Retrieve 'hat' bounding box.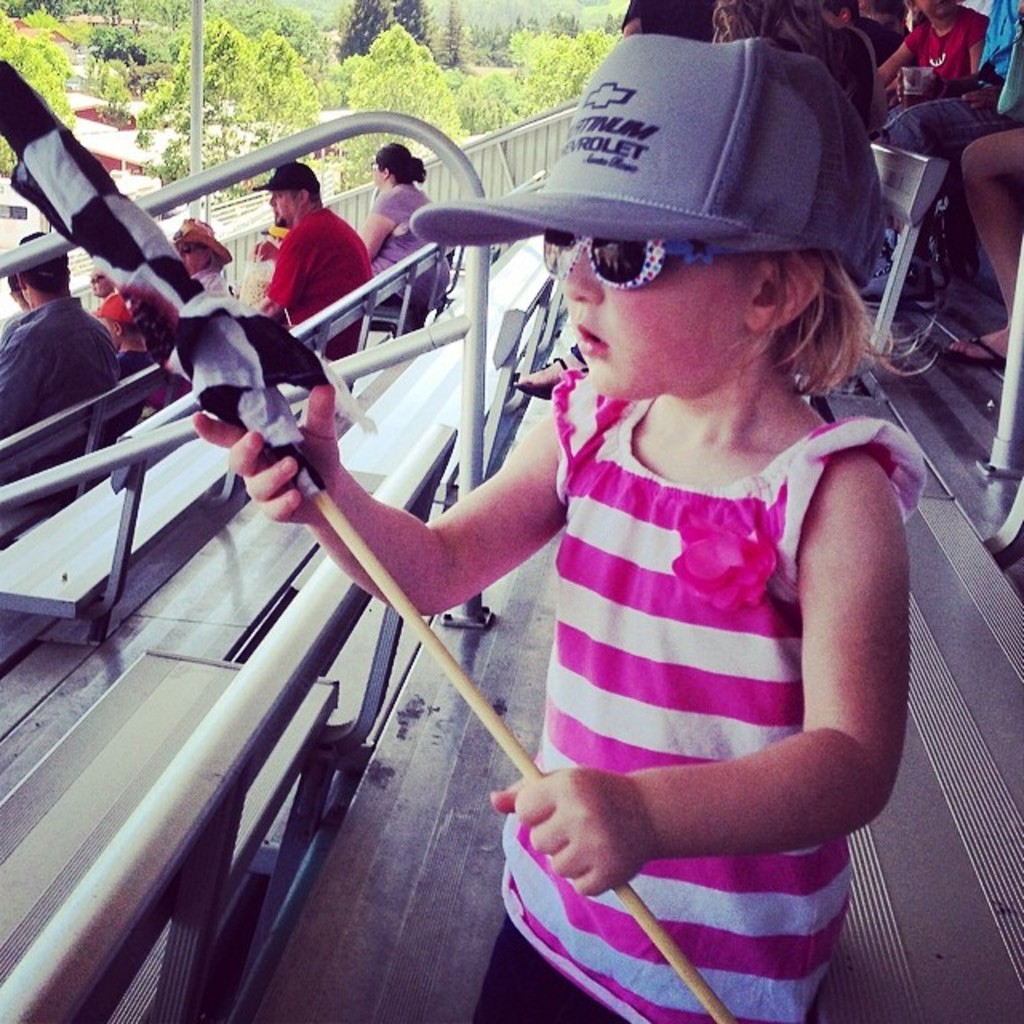
Bounding box: 256:162:320:189.
